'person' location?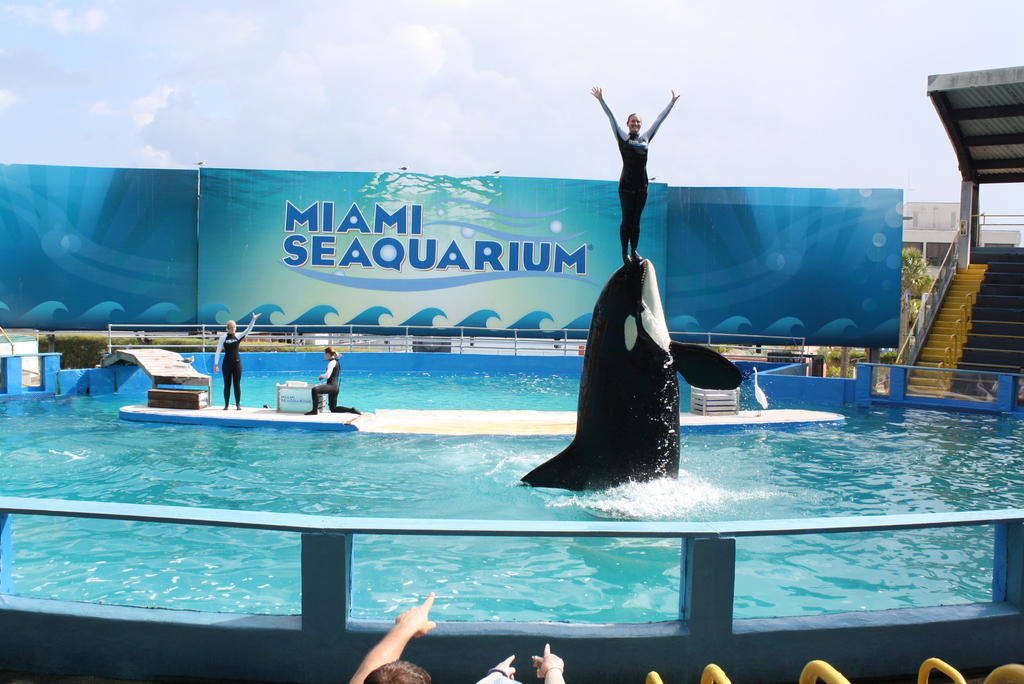
bbox(470, 642, 568, 683)
